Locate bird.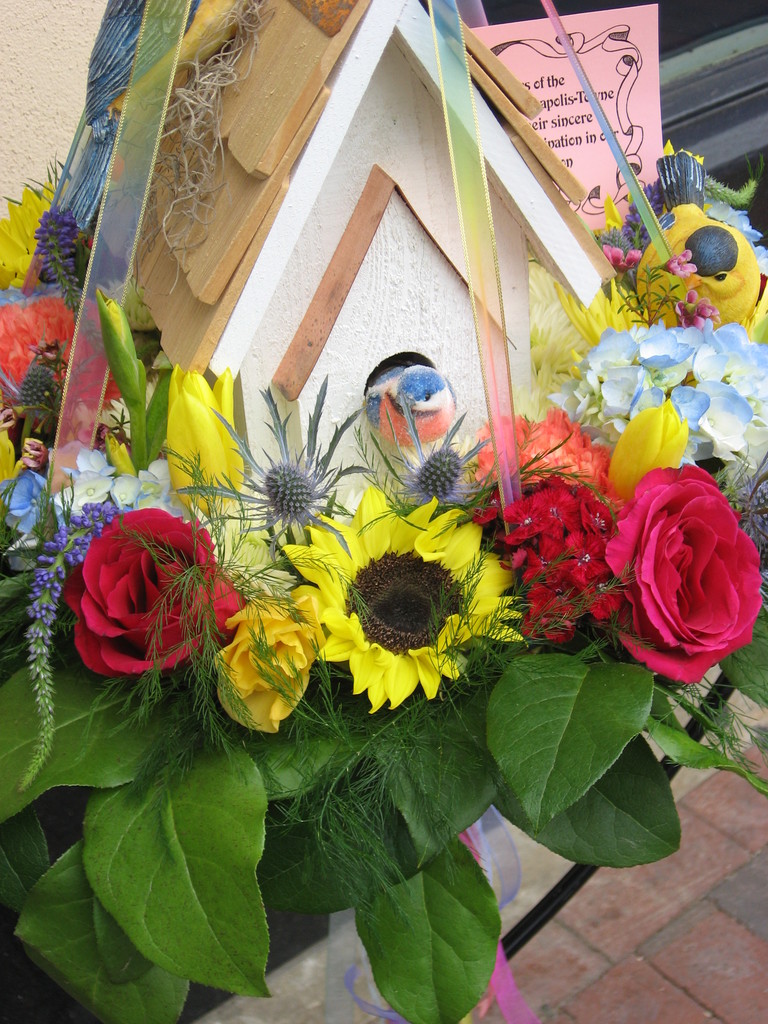
Bounding box: select_region(639, 151, 760, 371).
